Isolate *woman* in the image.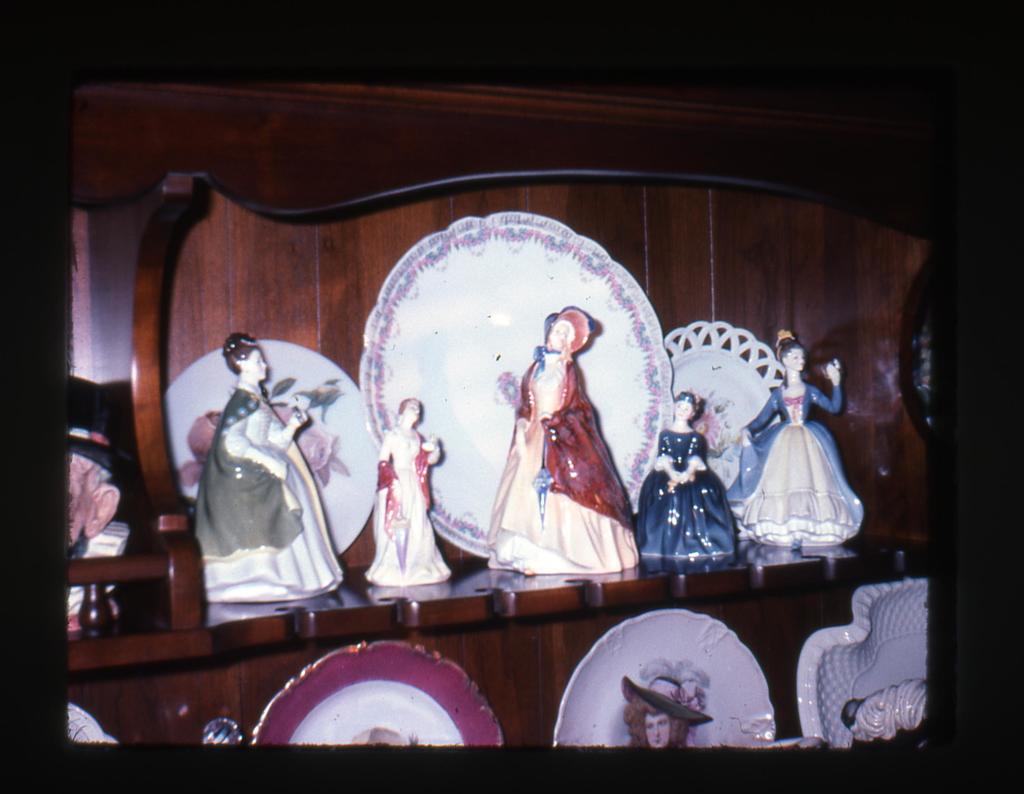
Isolated region: 747, 338, 866, 574.
